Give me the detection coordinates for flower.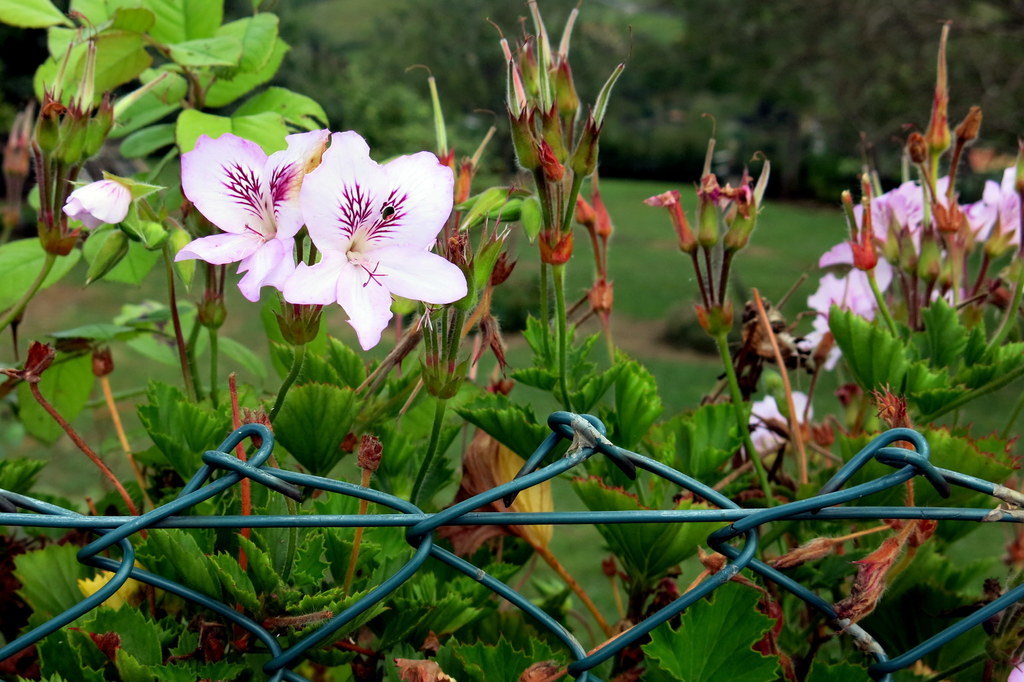
crop(731, 394, 833, 467).
